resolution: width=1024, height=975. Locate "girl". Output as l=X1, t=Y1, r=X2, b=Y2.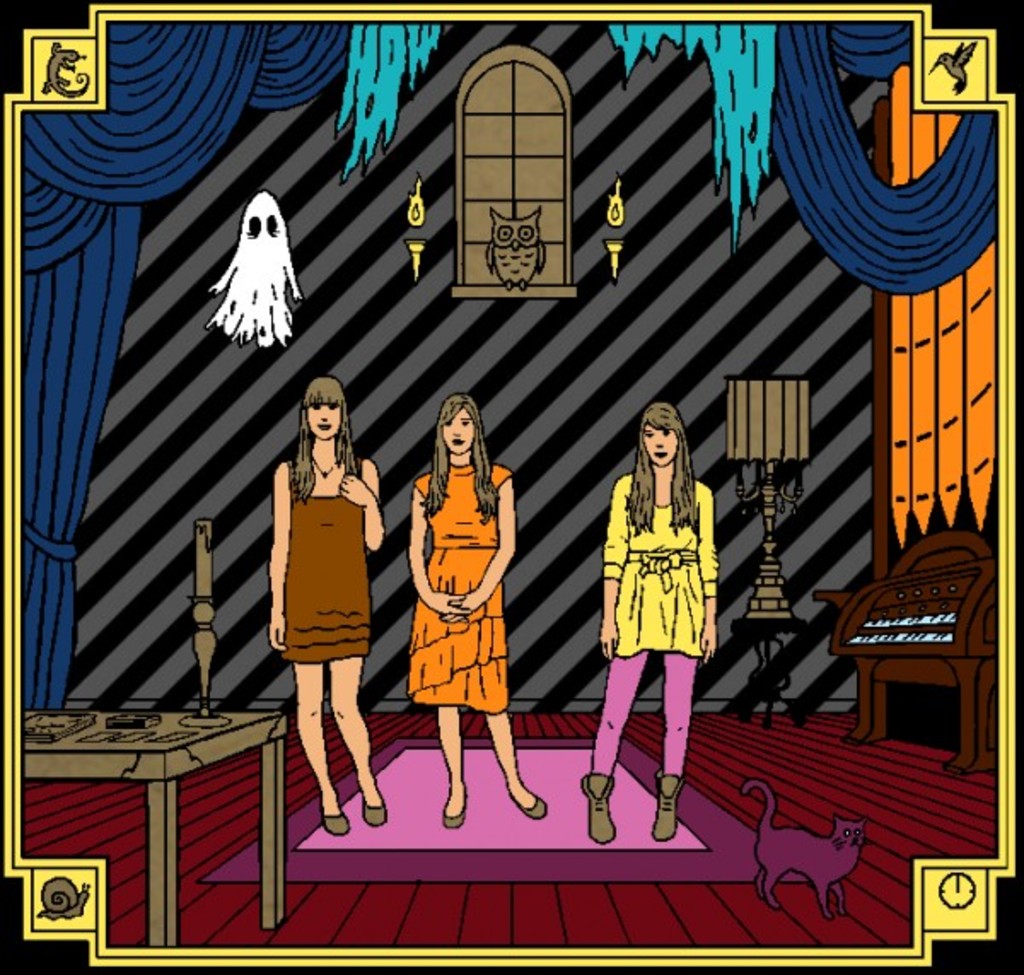
l=270, t=376, r=384, b=835.
